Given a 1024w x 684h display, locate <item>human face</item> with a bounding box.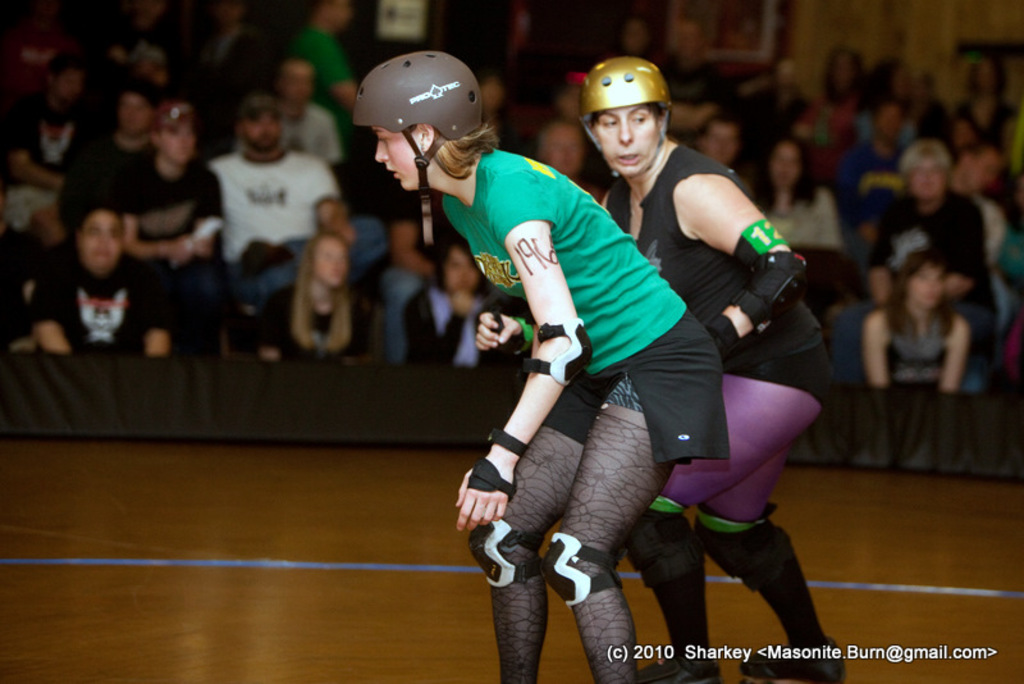
Located: {"x1": 598, "y1": 106, "x2": 663, "y2": 174}.
